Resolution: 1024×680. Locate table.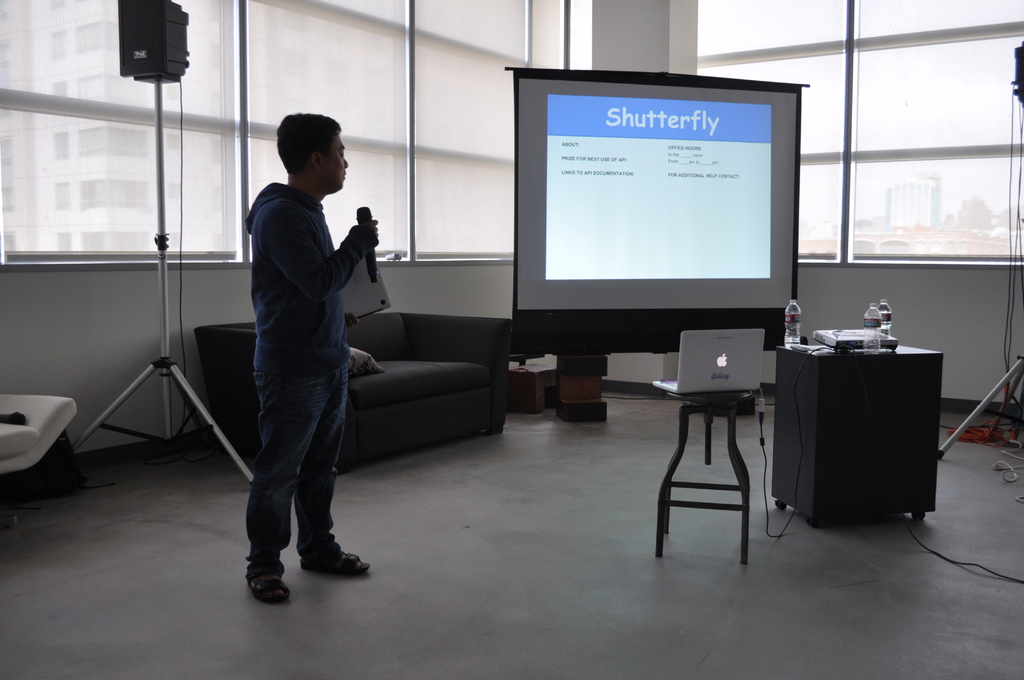
<region>770, 314, 958, 538</region>.
